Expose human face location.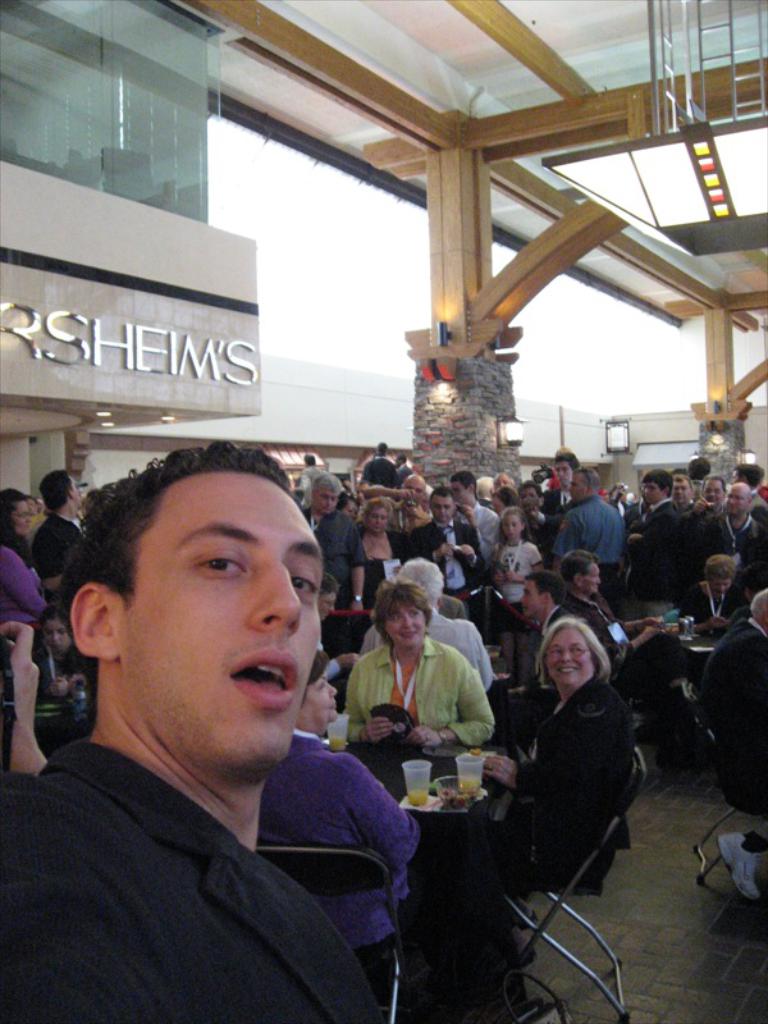
Exposed at bbox=[577, 553, 605, 594].
